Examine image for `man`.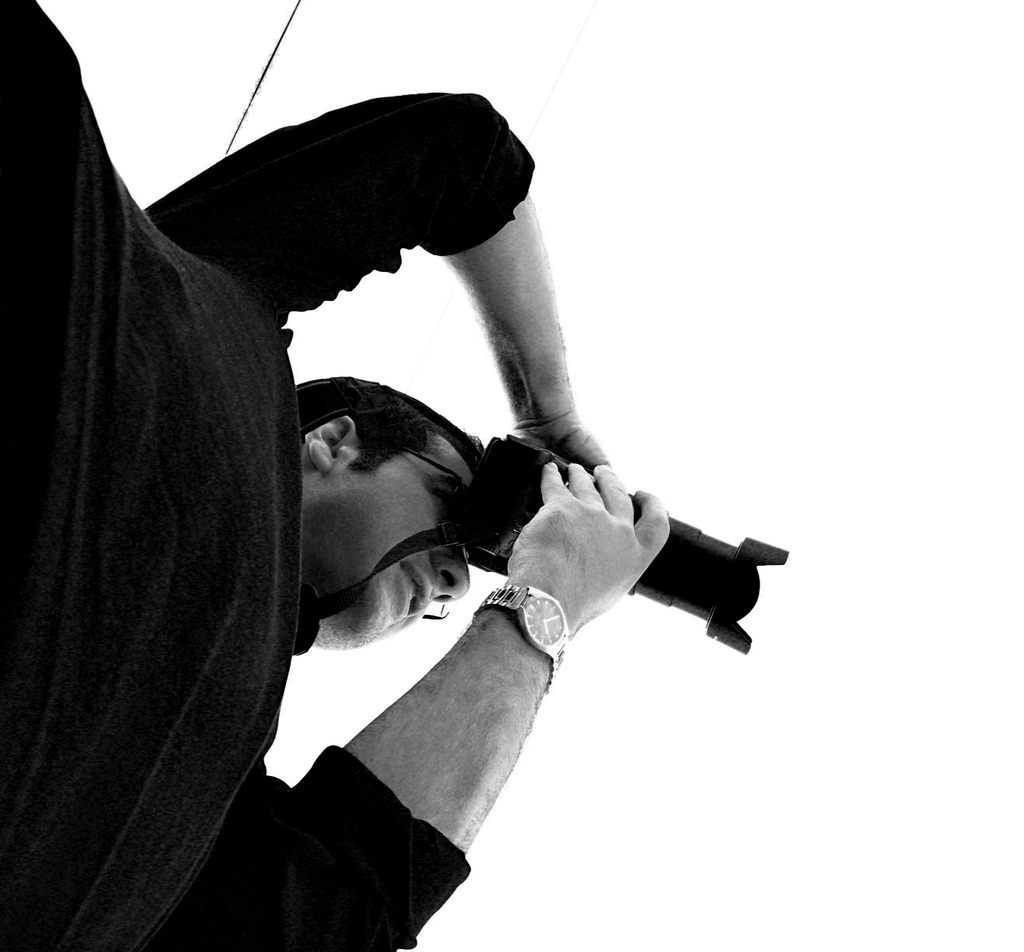
Examination result: pyautogui.locateOnScreen(0, 0, 674, 951).
